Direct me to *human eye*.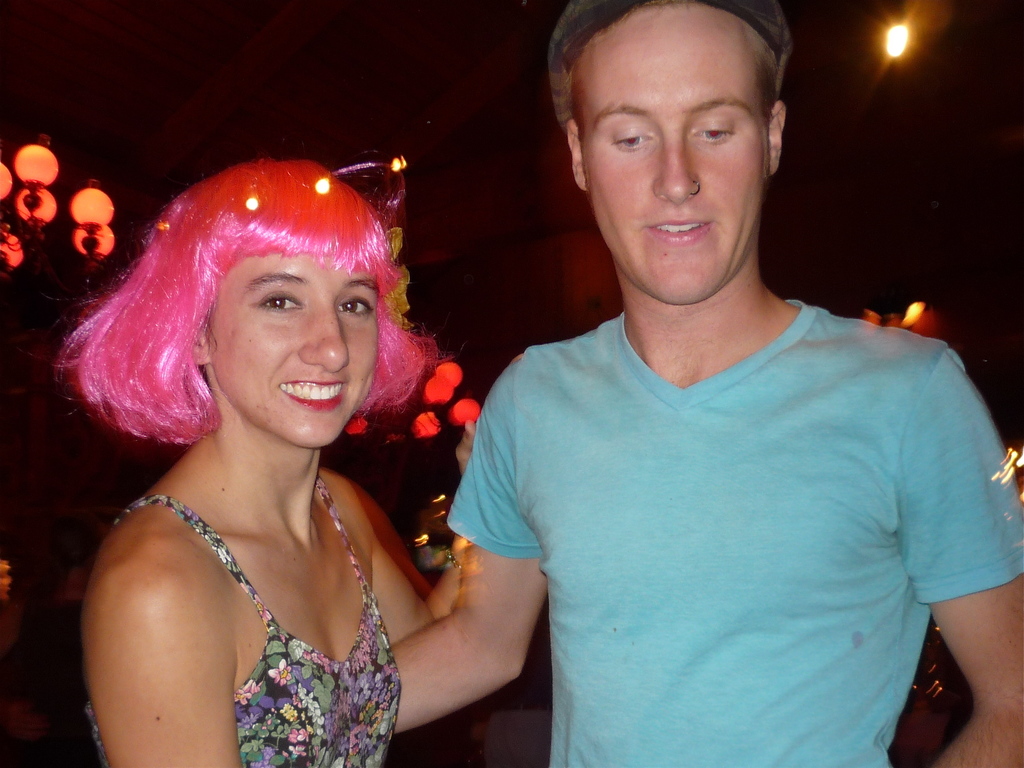
Direction: (693,120,740,146).
